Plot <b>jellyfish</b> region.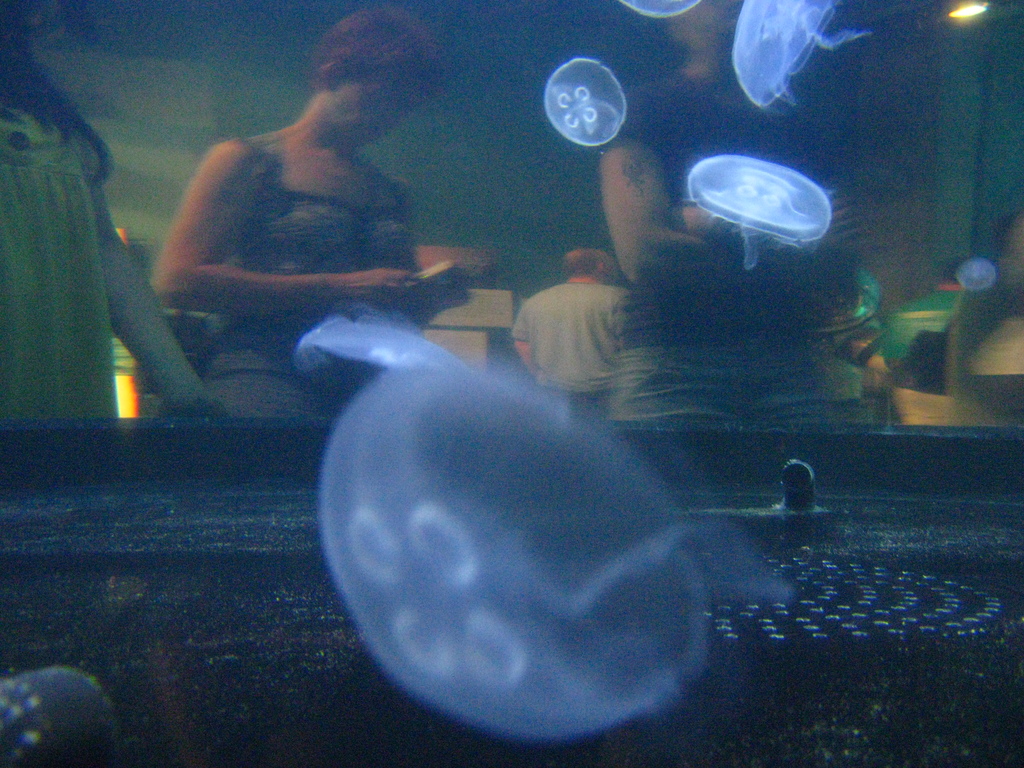
Plotted at (left=737, top=0, right=847, bottom=104).
